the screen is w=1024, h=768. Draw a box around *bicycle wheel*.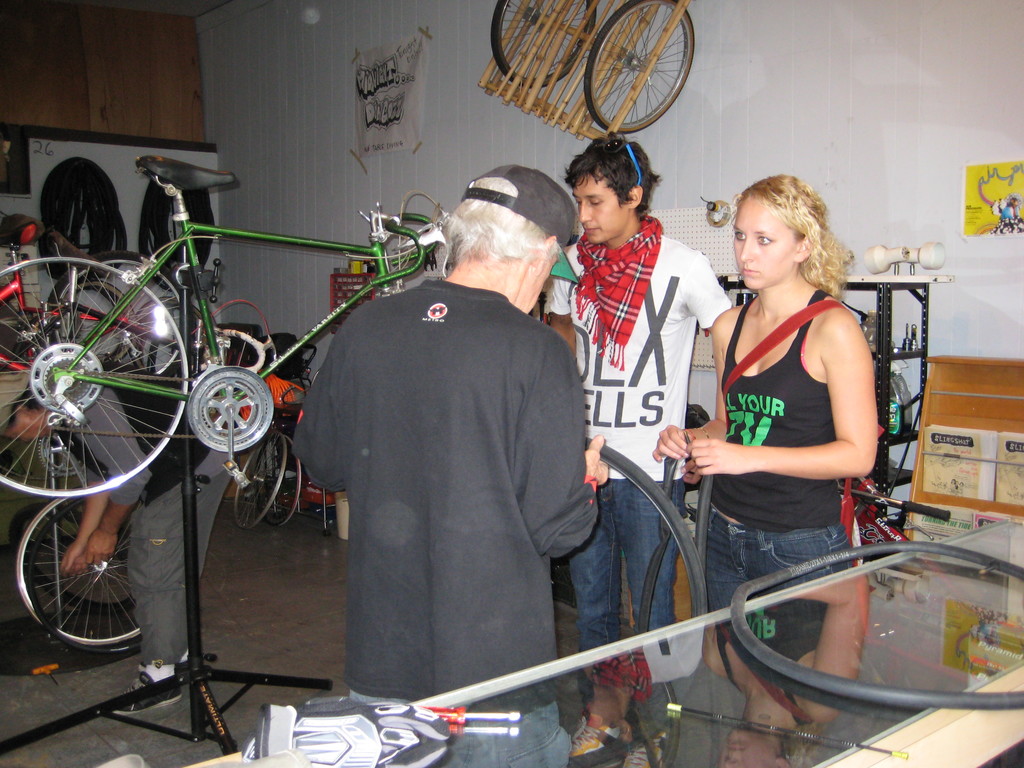
box=[0, 253, 184, 492].
